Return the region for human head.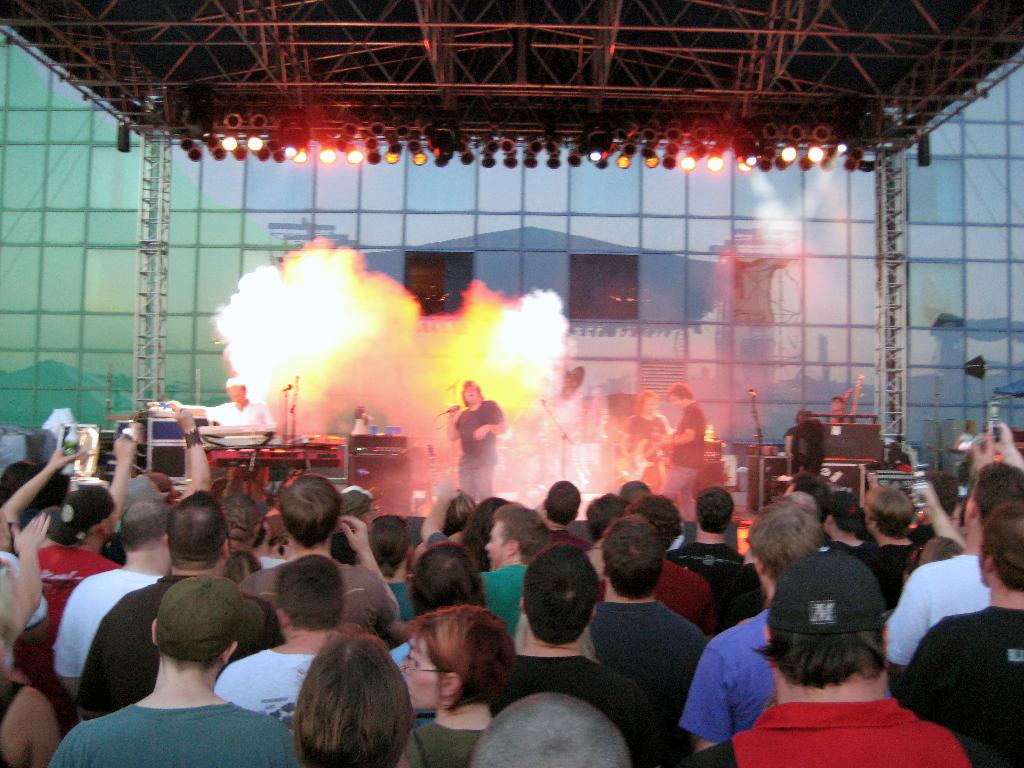
619/482/652/504.
